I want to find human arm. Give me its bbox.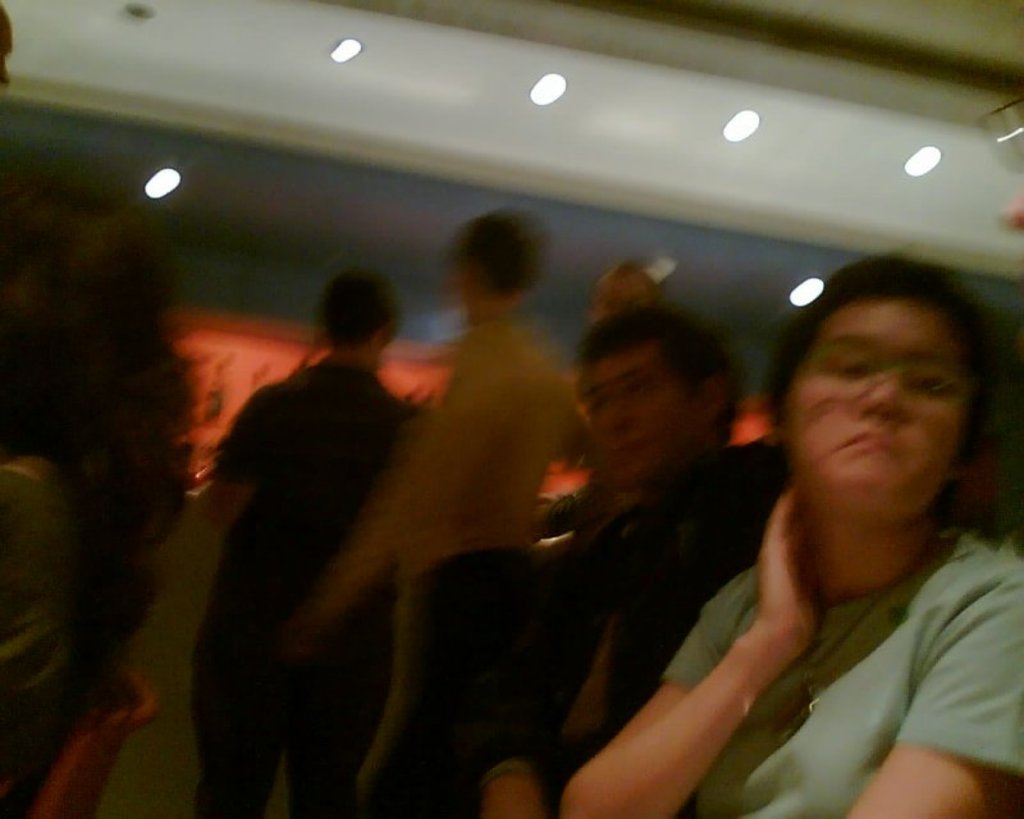
242/369/476/680.
